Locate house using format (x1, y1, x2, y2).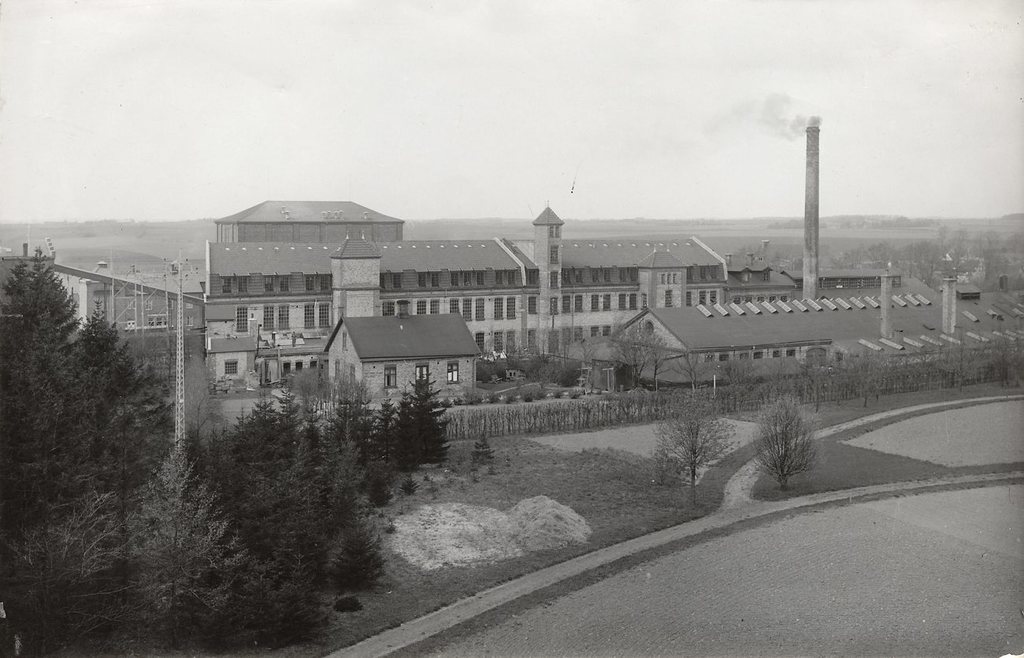
(317, 322, 486, 429).
